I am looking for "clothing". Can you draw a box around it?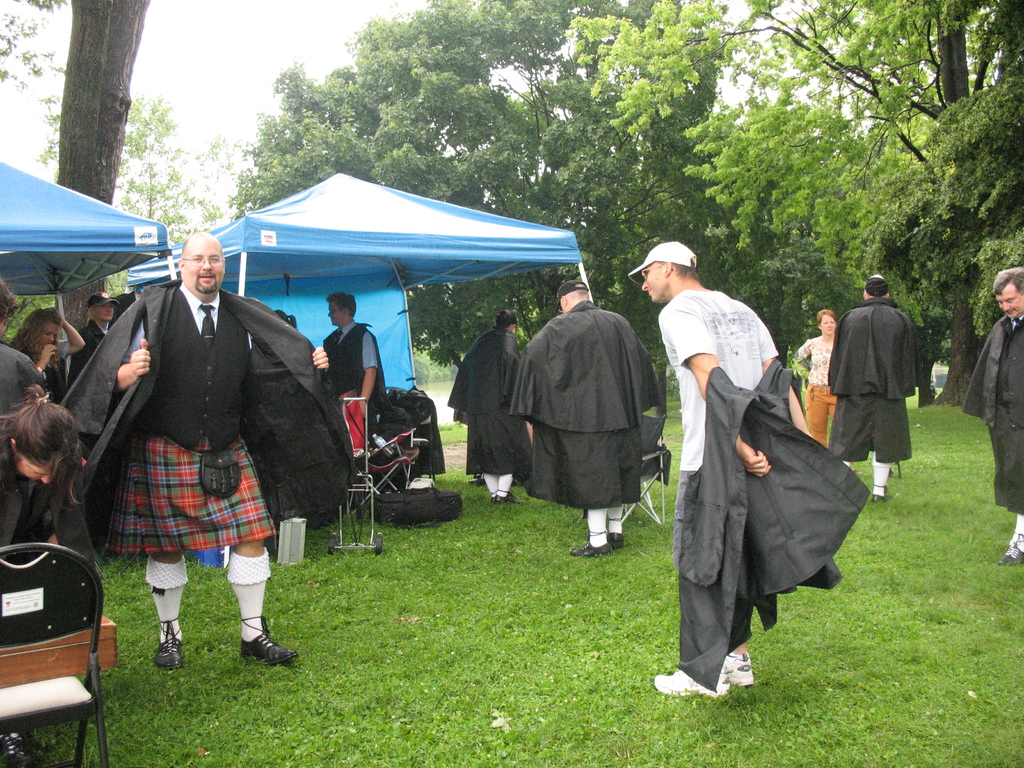
Sure, the bounding box is (70, 318, 116, 384).
